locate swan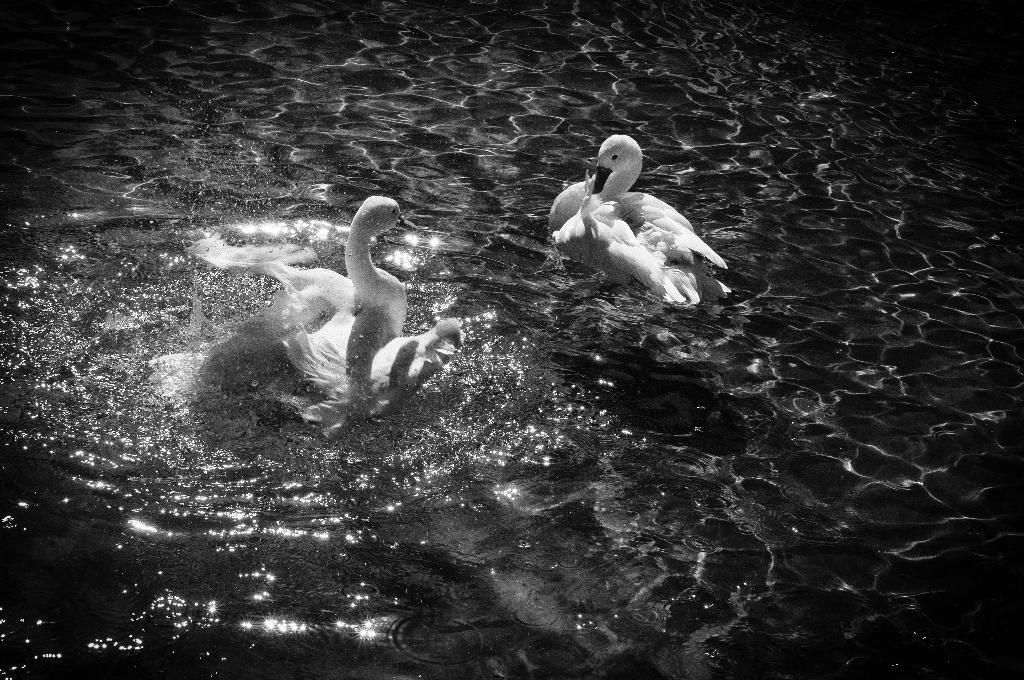
(left=547, top=133, right=735, bottom=309)
